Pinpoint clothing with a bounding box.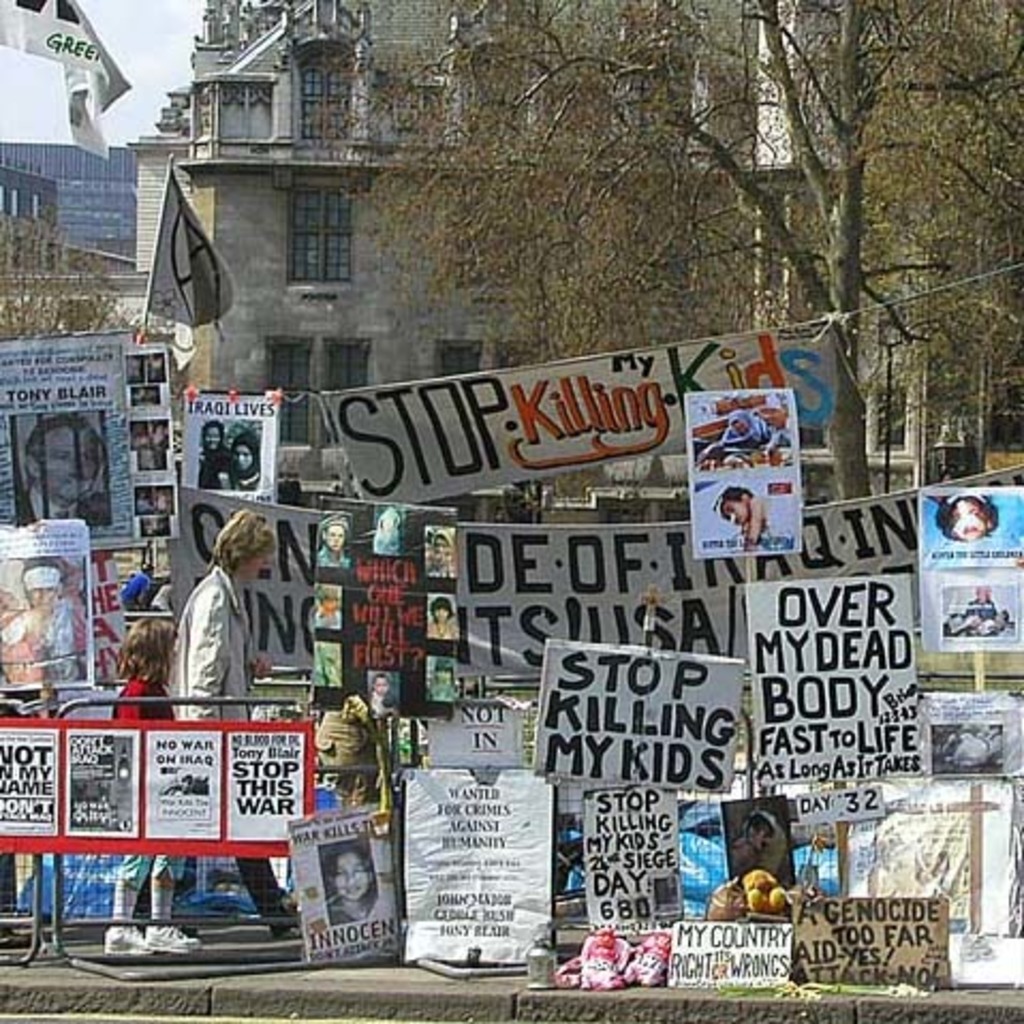
box=[13, 479, 109, 532].
